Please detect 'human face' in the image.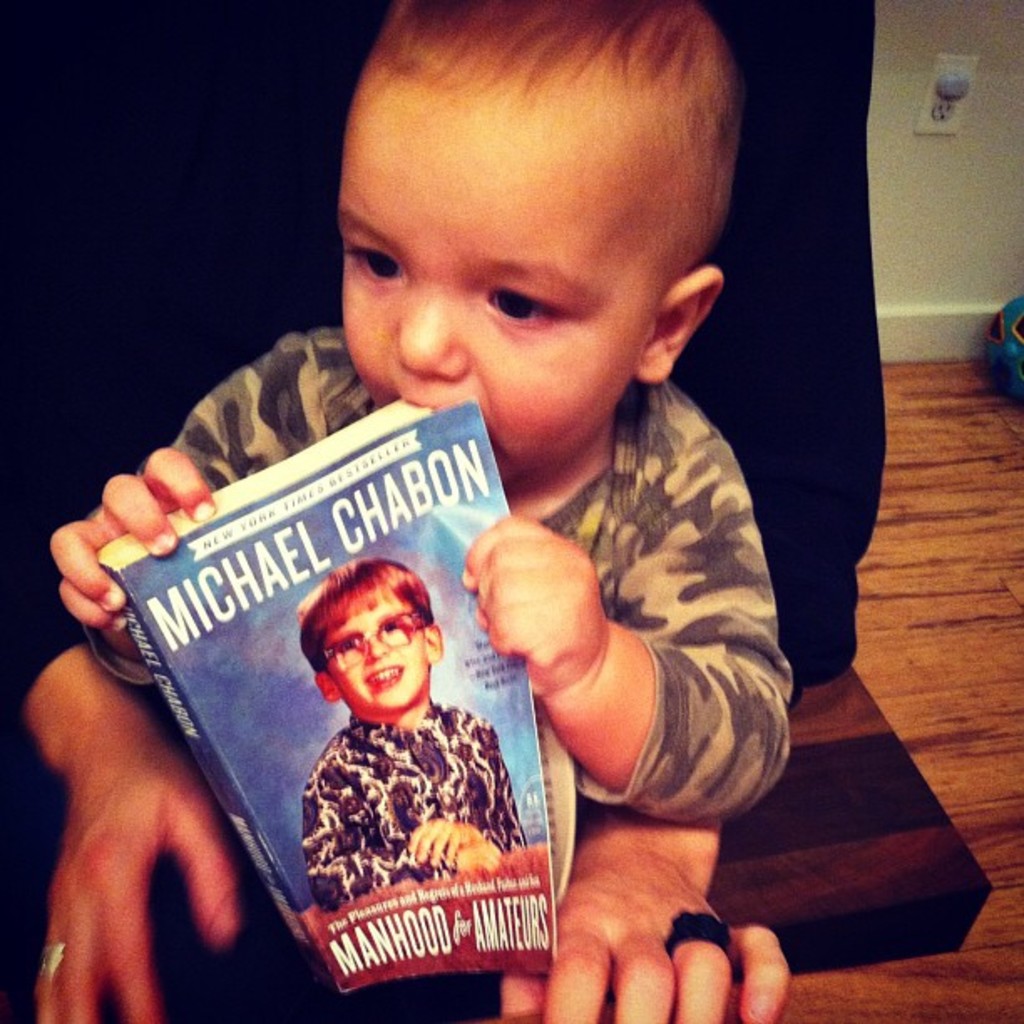
[333,107,643,490].
